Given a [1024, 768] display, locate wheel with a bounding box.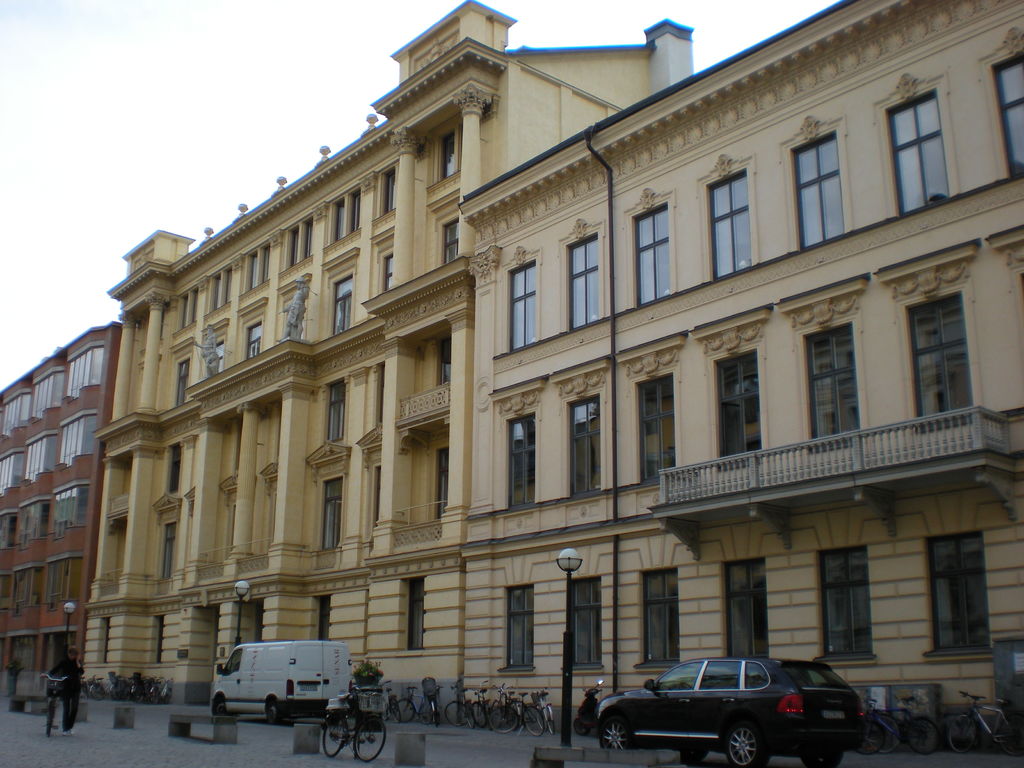
Located: [578, 723, 591, 736].
